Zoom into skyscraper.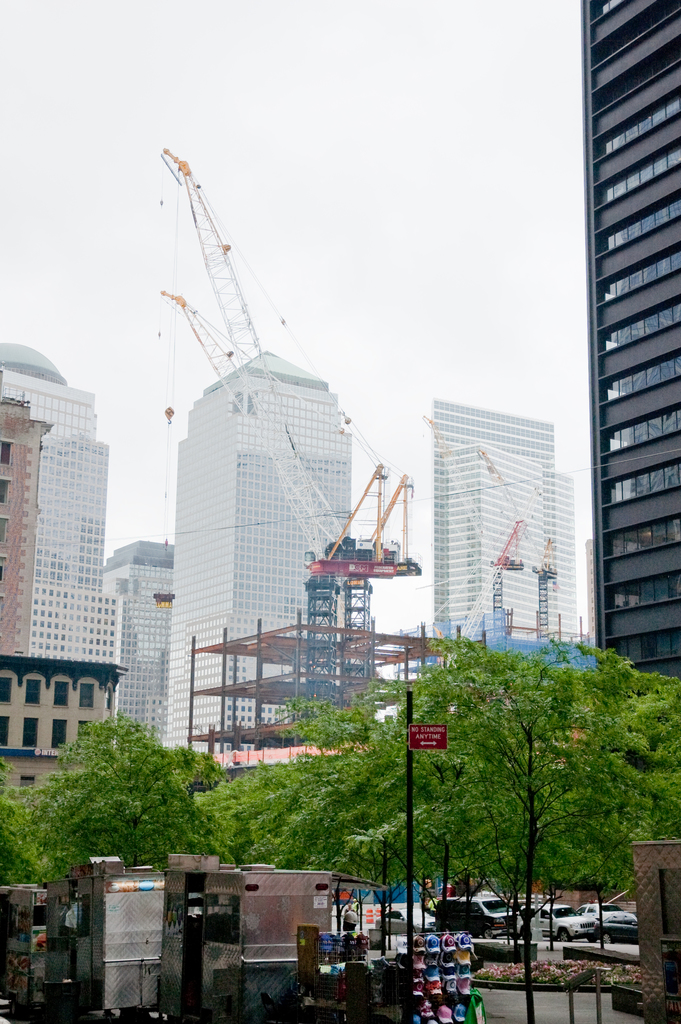
Zoom target: l=111, t=526, r=162, b=753.
